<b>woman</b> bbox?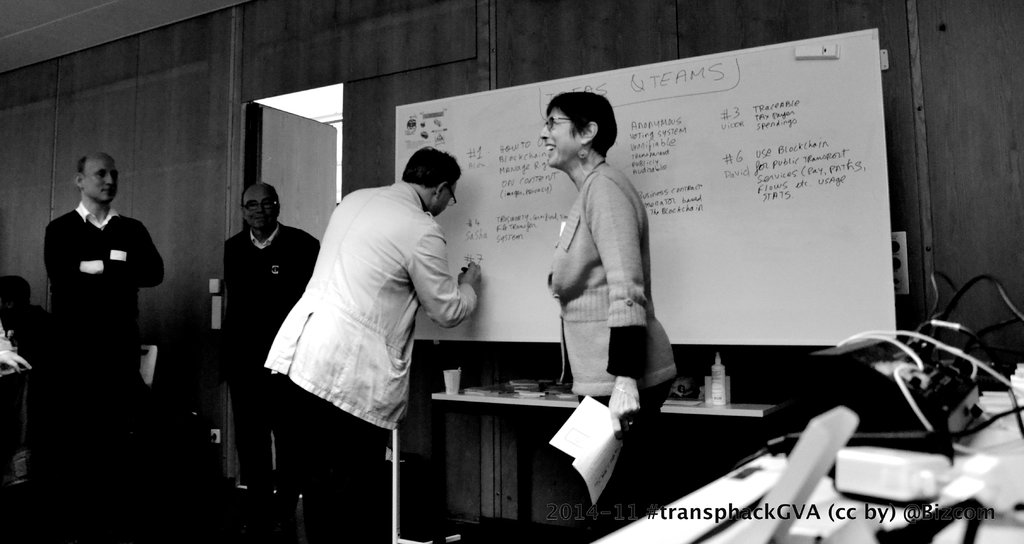
527 94 681 433
